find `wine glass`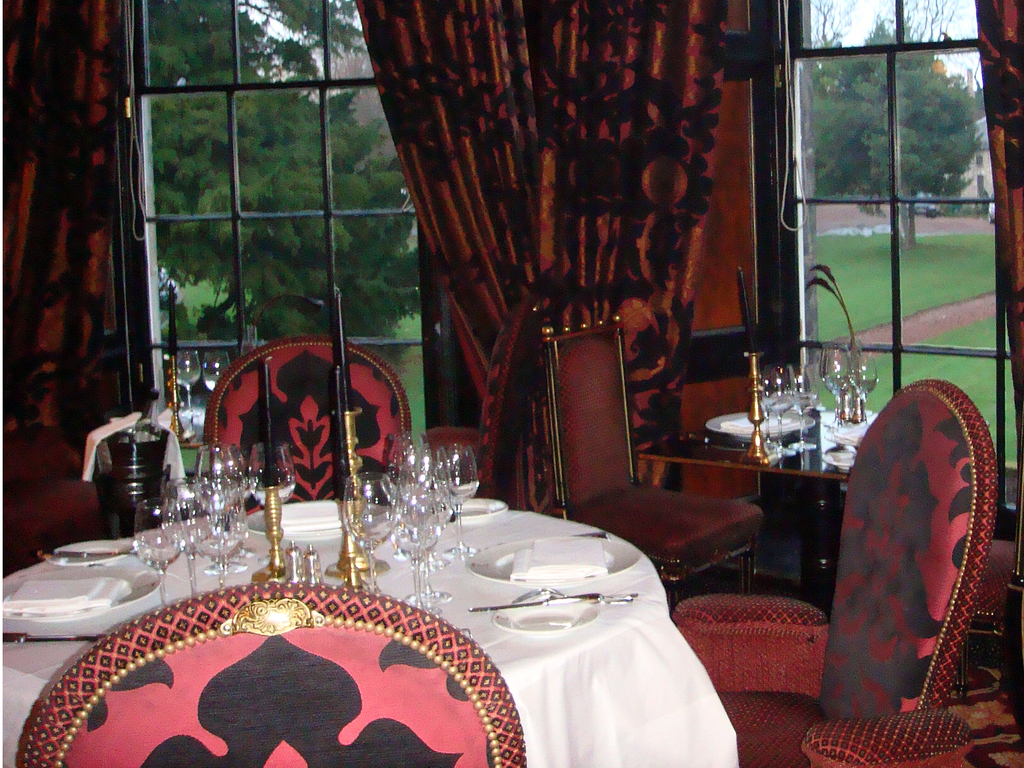
(x1=788, y1=390, x2=812, y2=456)
